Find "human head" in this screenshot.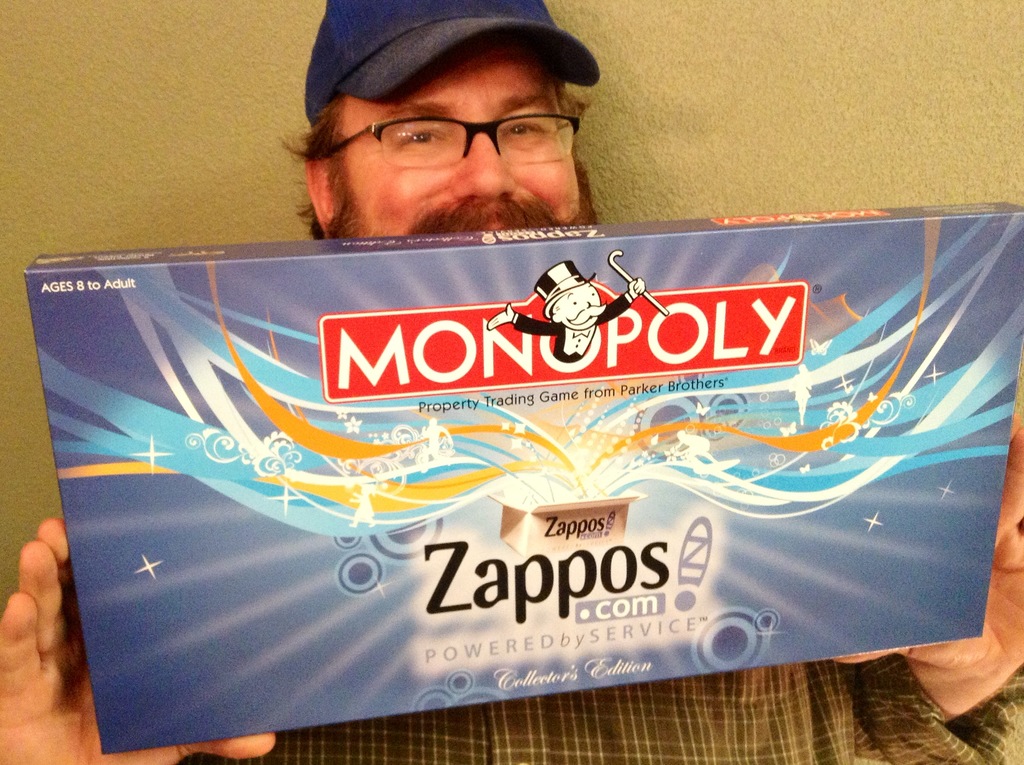
The bounding box for "human head" is bbox=(545, 273, 604, 333).
